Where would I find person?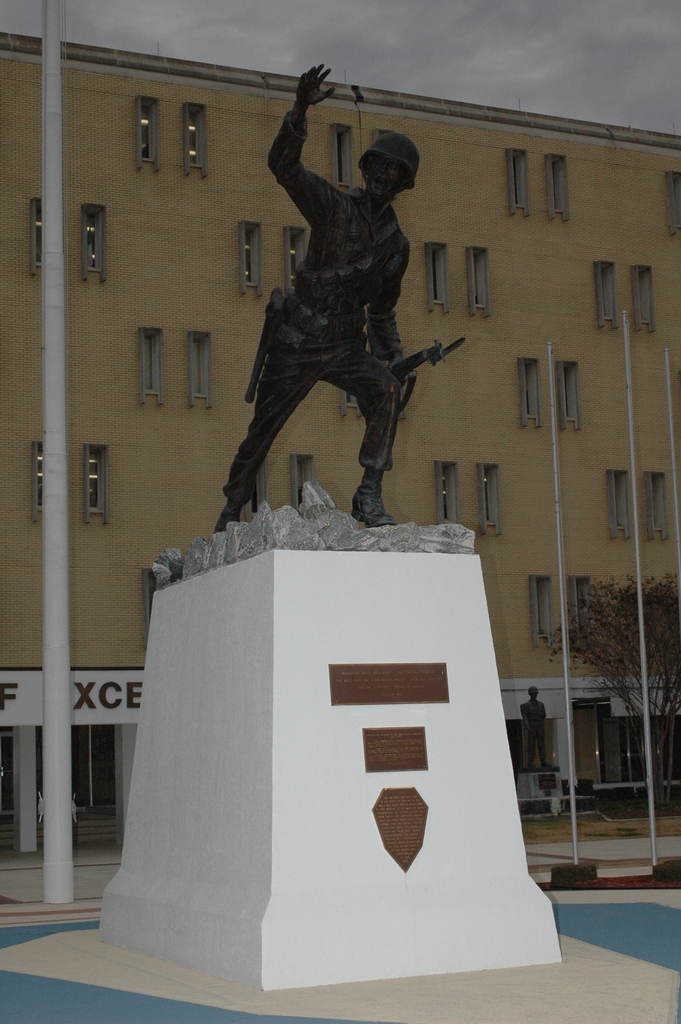
At l=220, t=87, r=439, b=559.
